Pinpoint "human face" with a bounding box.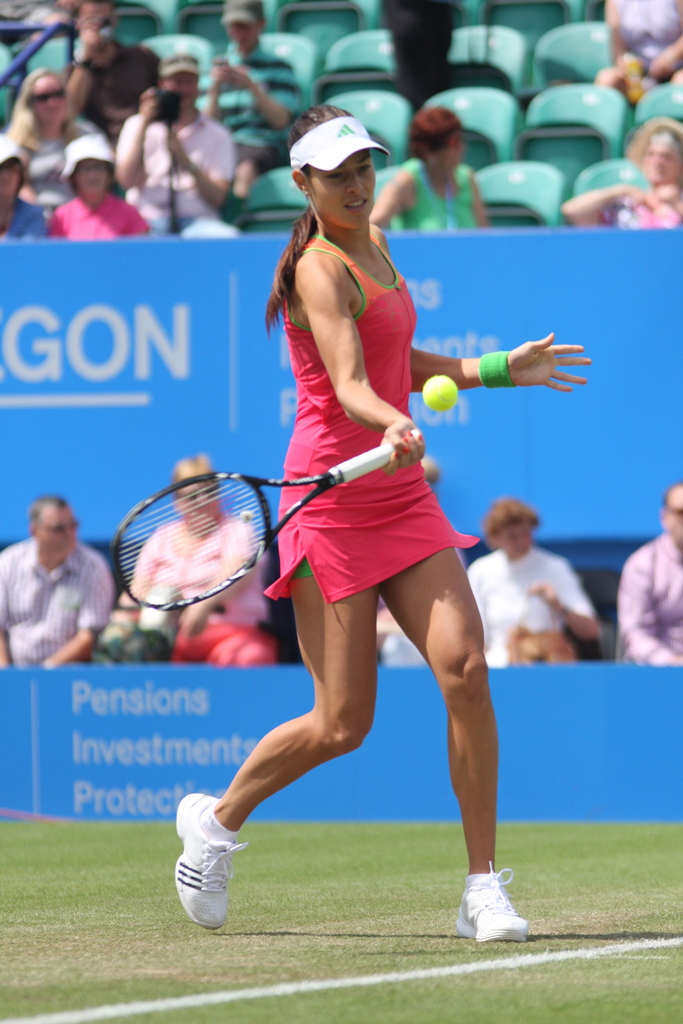
[309, 151, 376, 232].
